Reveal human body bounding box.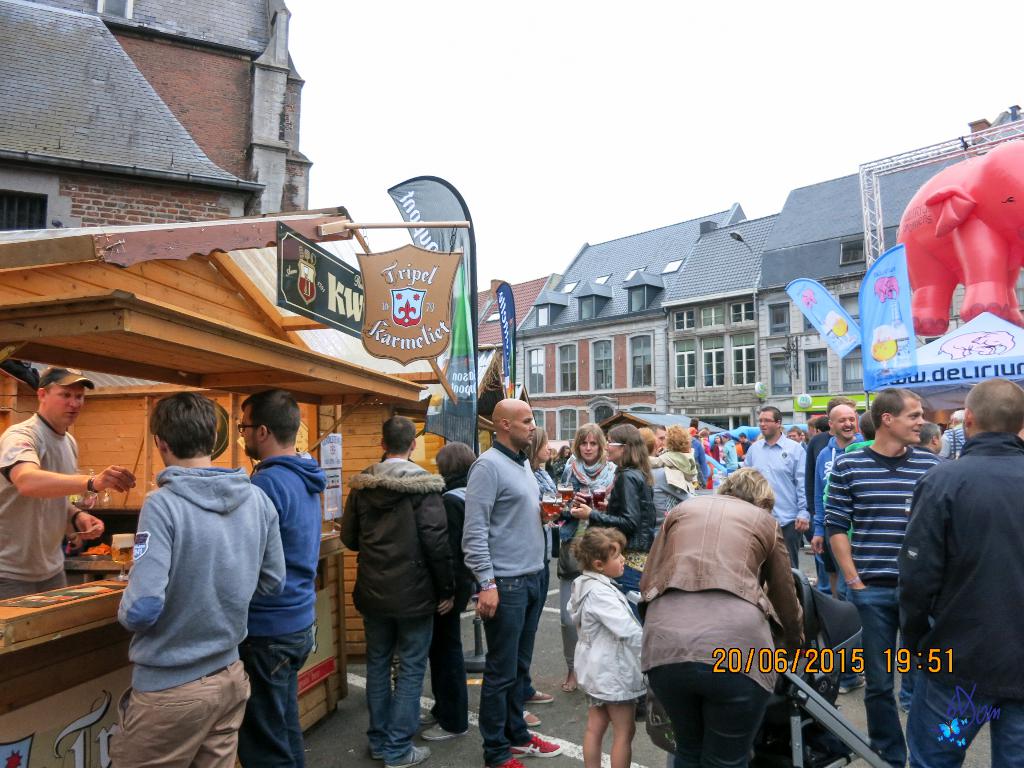
Revealed: (left=530, top=466, right=554, bottom=723).
